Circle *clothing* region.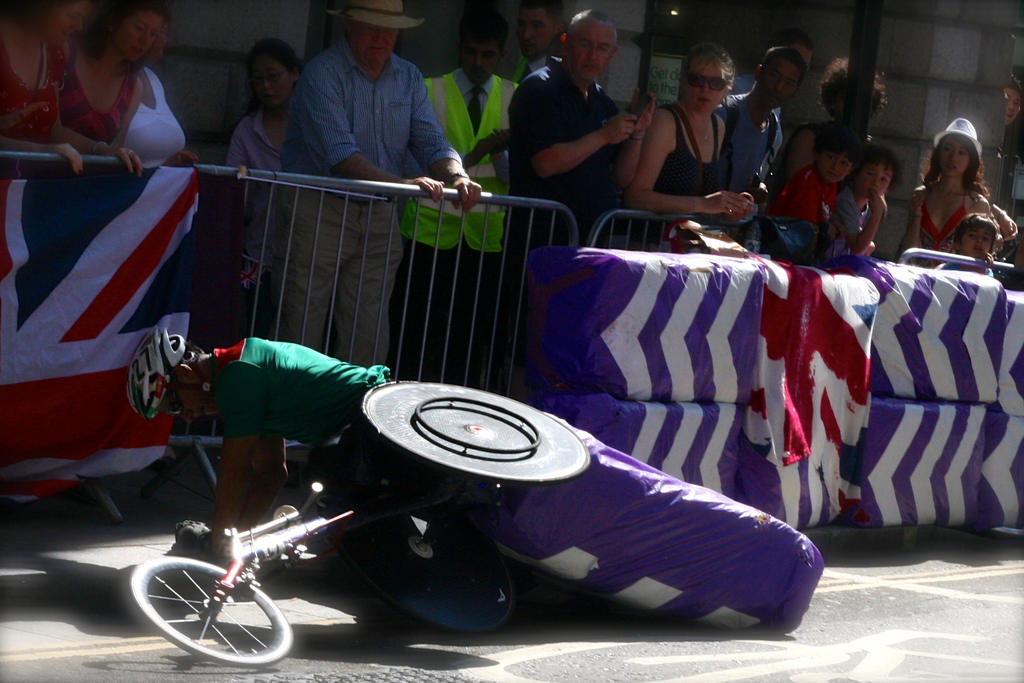
Region: [x1=72, y1=34, x2=204, y2=331].
